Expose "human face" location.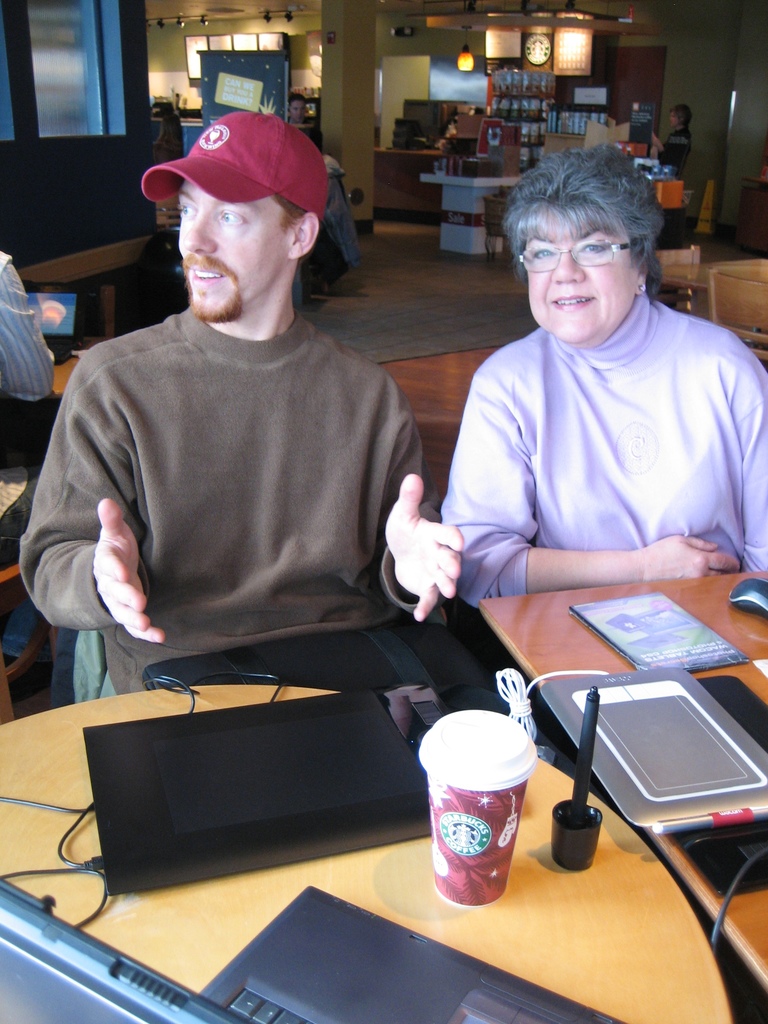
Exposed at 666/107/676/126.
